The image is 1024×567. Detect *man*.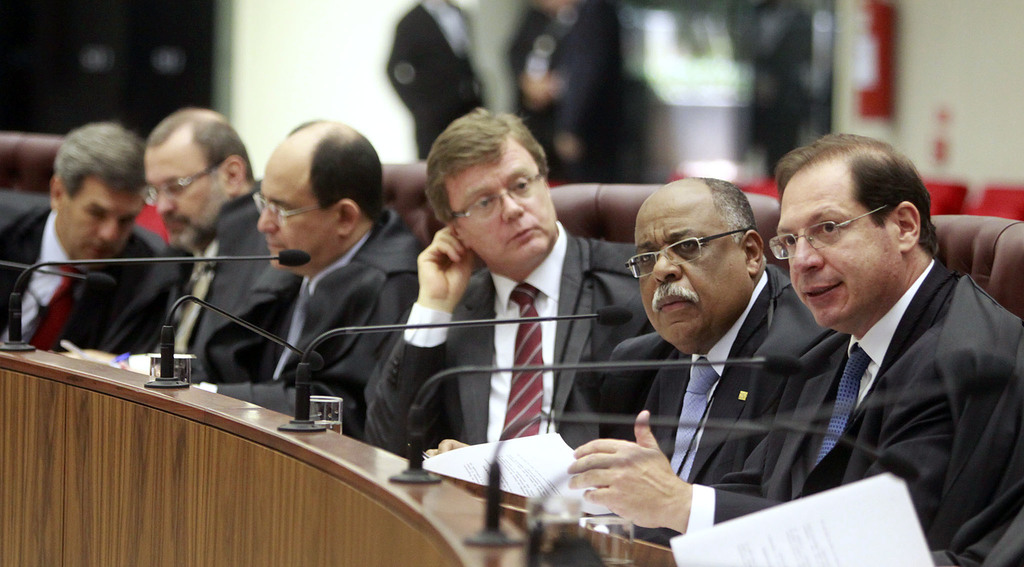
Detection: bbox(564, 128, 1023, 566).
